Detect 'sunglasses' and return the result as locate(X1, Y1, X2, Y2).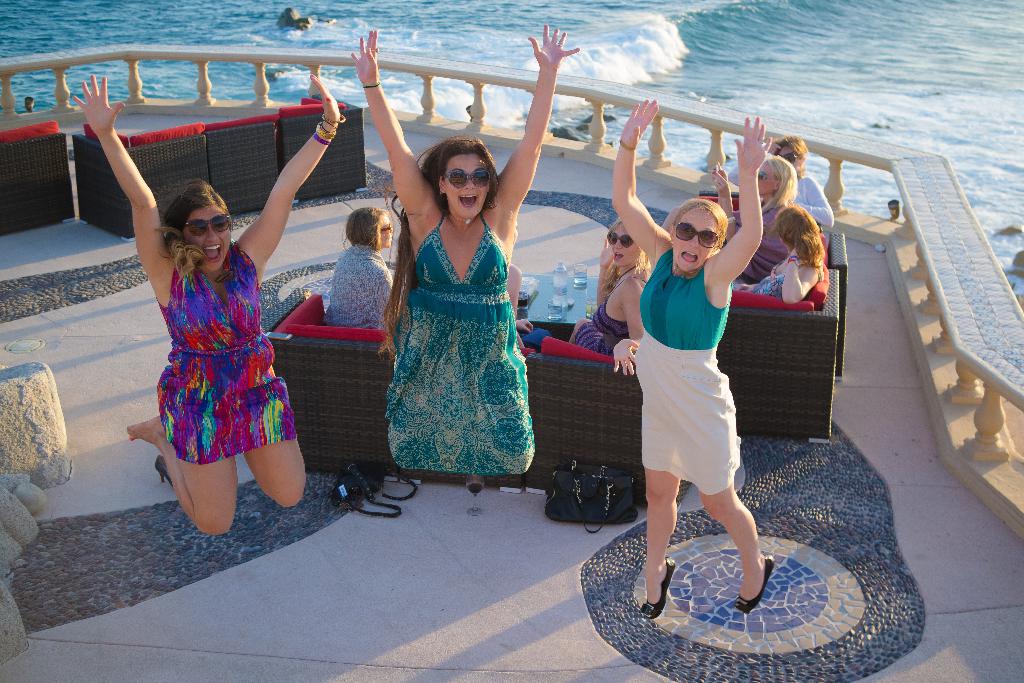
locate(379, 222, 394, 233).
